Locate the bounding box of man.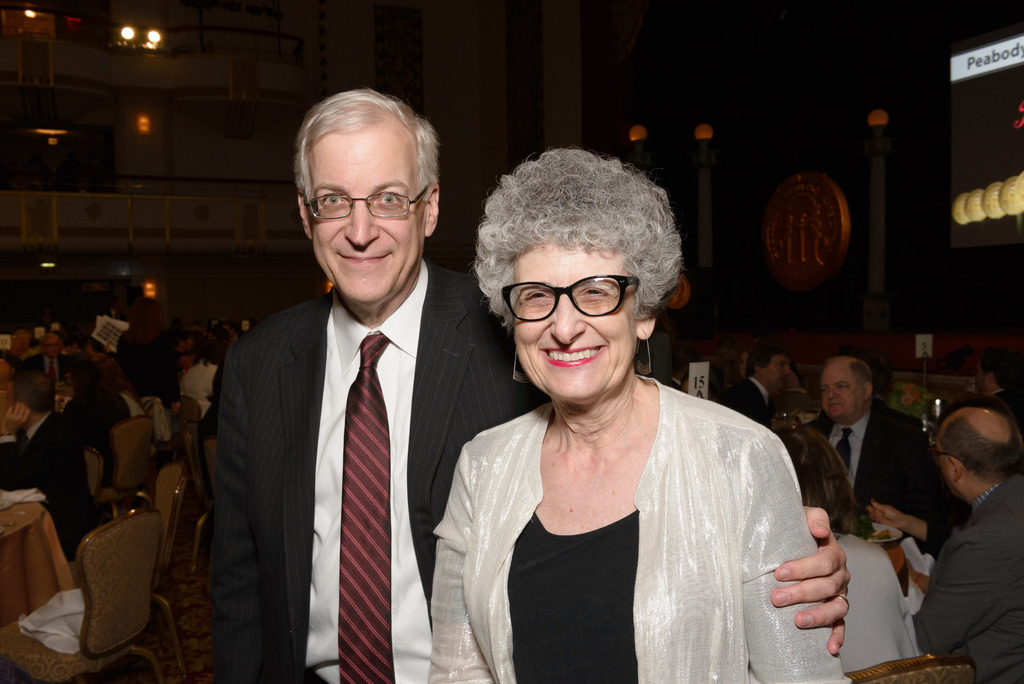
Bounding box: l=811, t=354, r=959, b=525.
